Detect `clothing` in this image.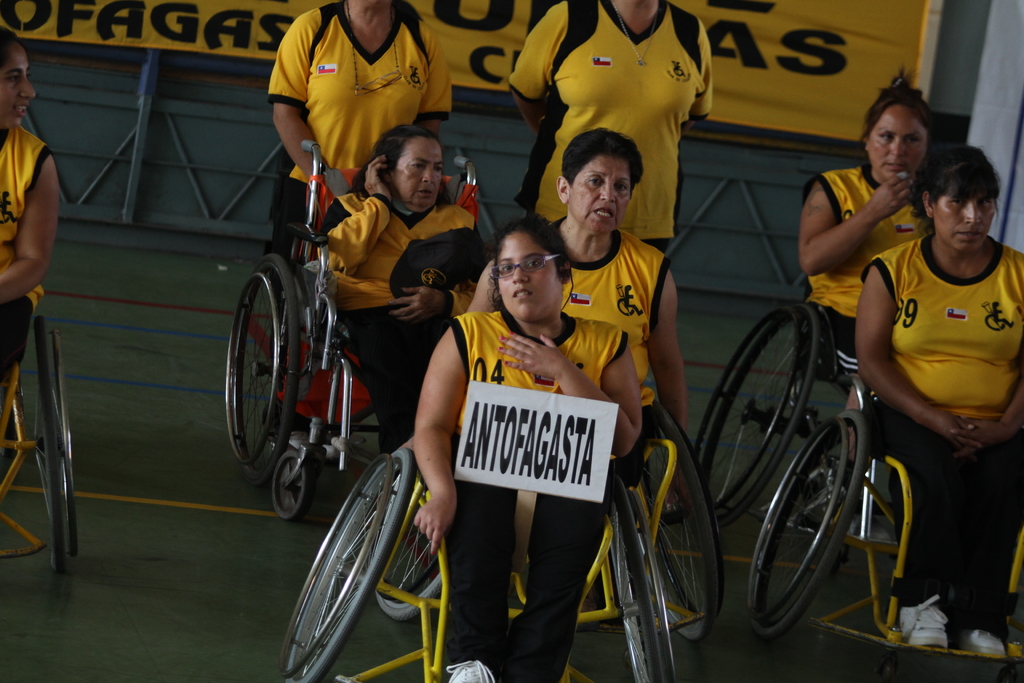
Detection: 541/220/675/365.
